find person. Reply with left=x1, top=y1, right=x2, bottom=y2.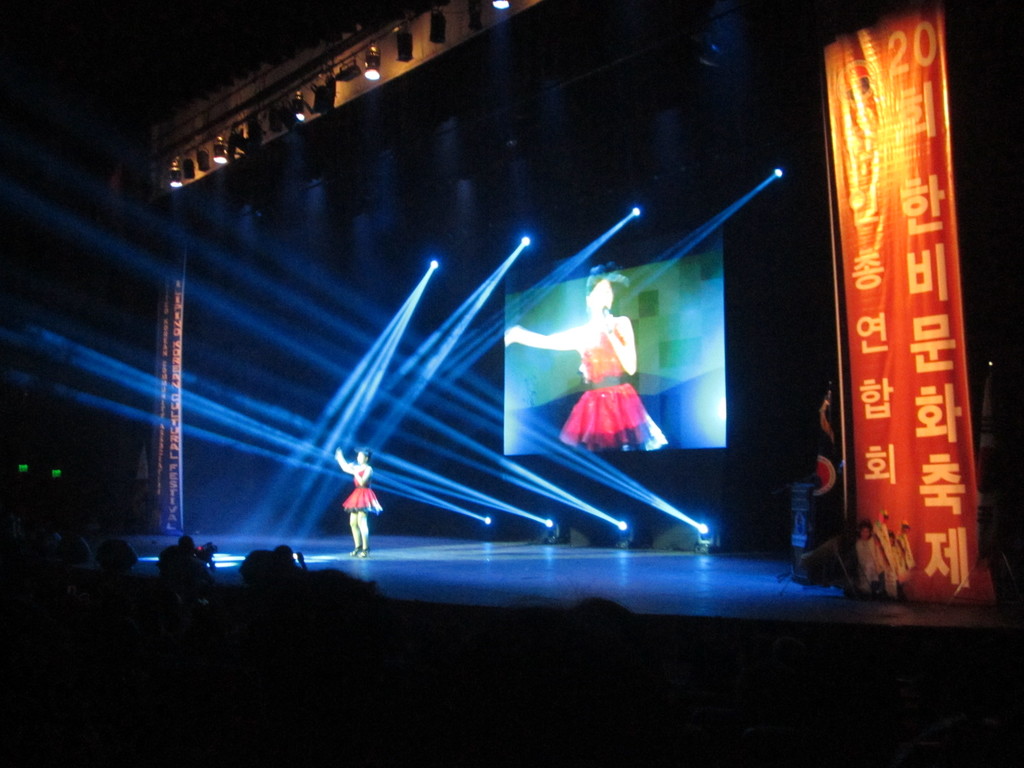
left=330, top=452, right=379, bottom=562.
